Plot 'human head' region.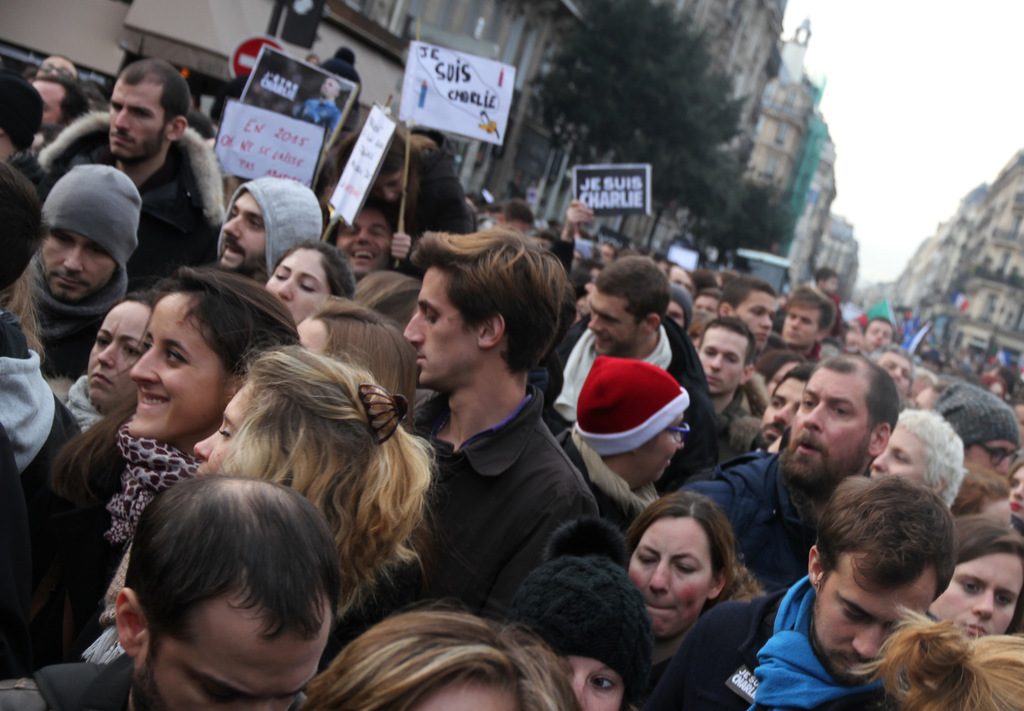
Plotted at [28, 74, 92, 135].
